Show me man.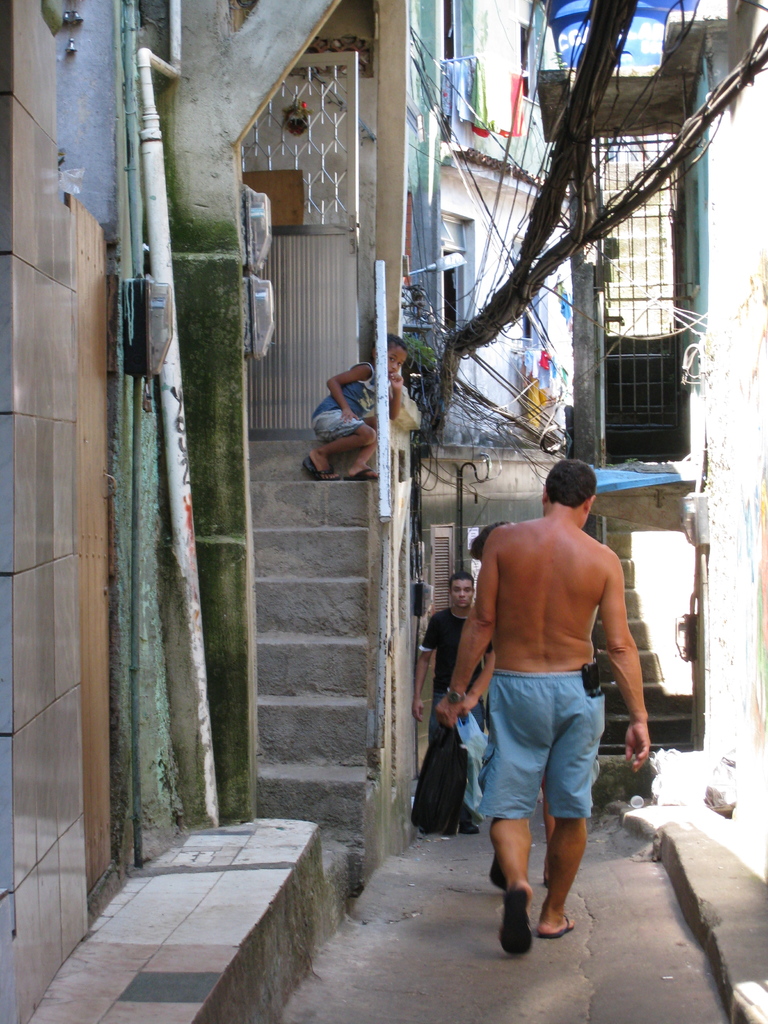
man is here: {"left": 436, "top": 452, "right": 650, "bottom": 947}.
